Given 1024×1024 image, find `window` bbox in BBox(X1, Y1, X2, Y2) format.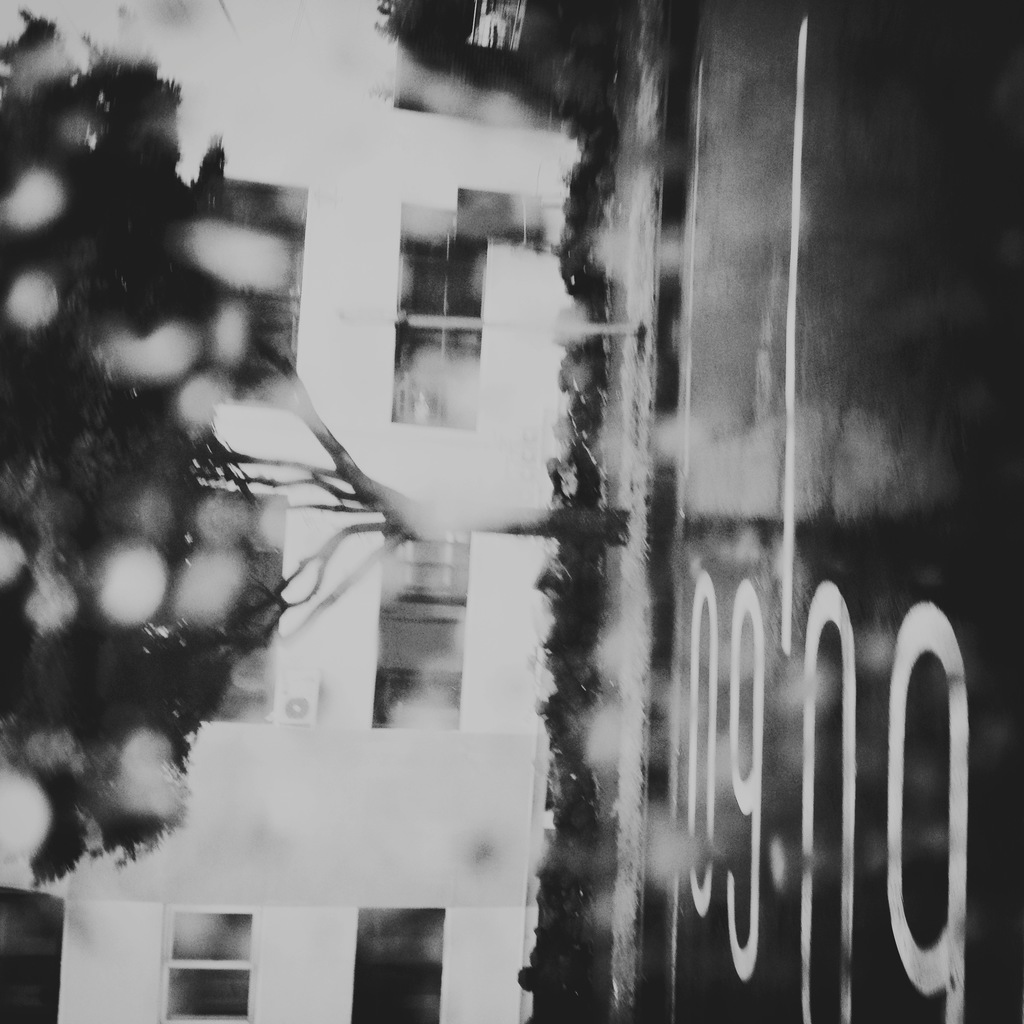
BBox(161, 902, 255, 1023).
